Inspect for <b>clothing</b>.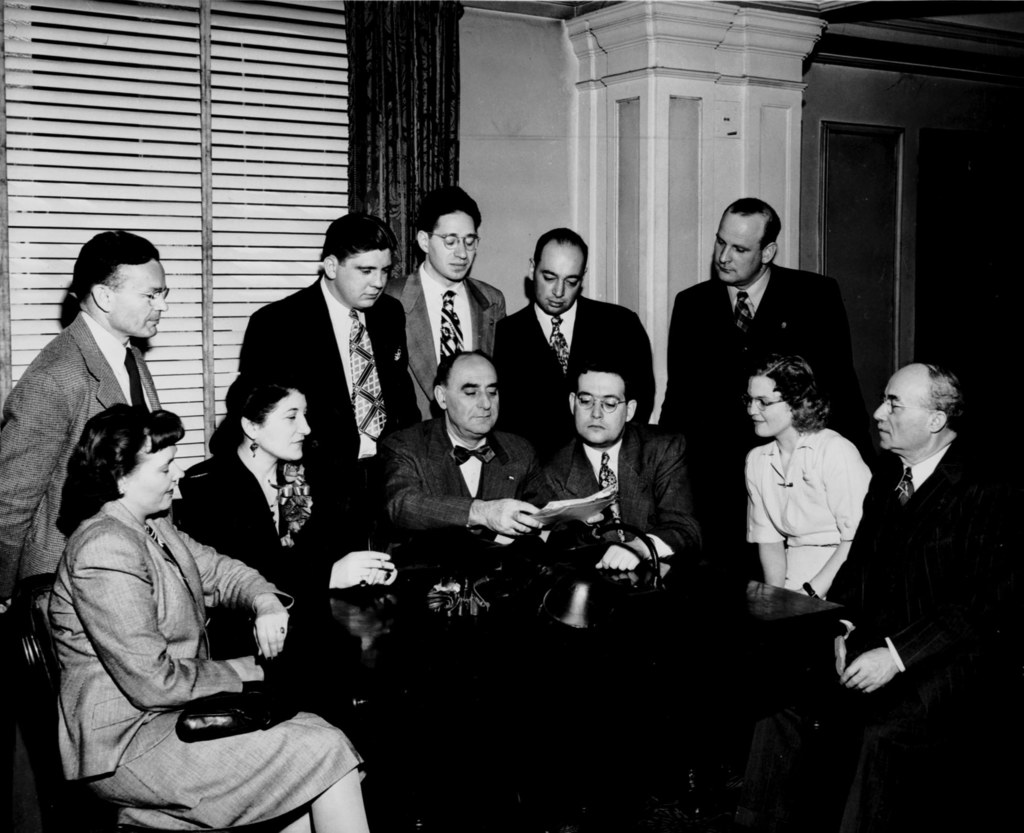
Inspection: [39,428,297,802].
